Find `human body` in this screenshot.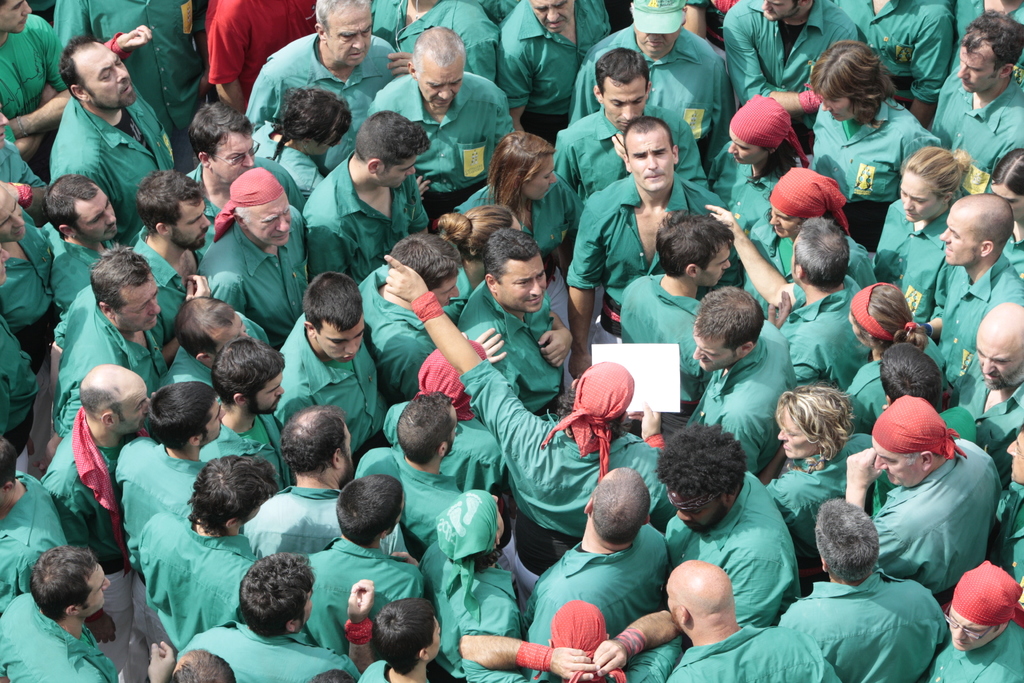
The bounding box for `human body` is <region>876, 146, 977, 311</region>.
